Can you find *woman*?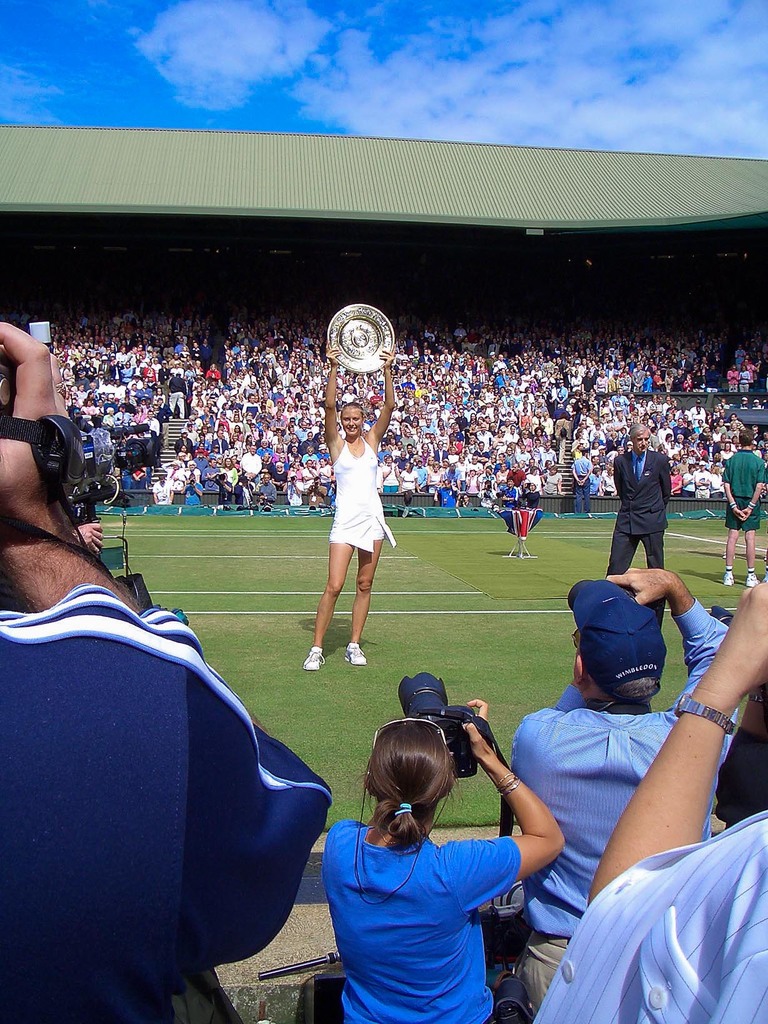
Yes, bounding box: box(420, 444, 429, 465).
